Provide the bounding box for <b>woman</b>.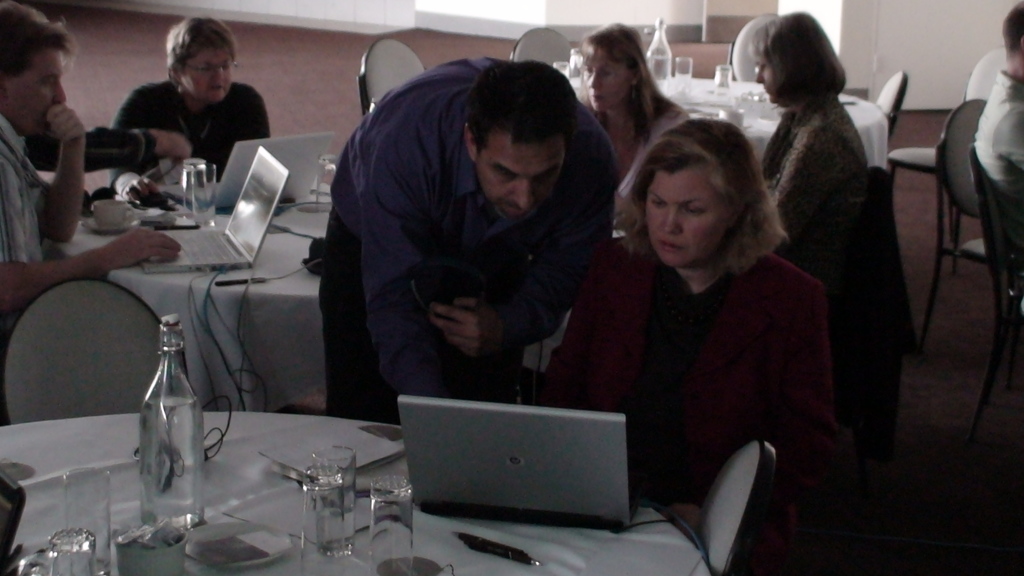
{"left": 746, "top": 13, "right": 894, "bottom": 338}.
